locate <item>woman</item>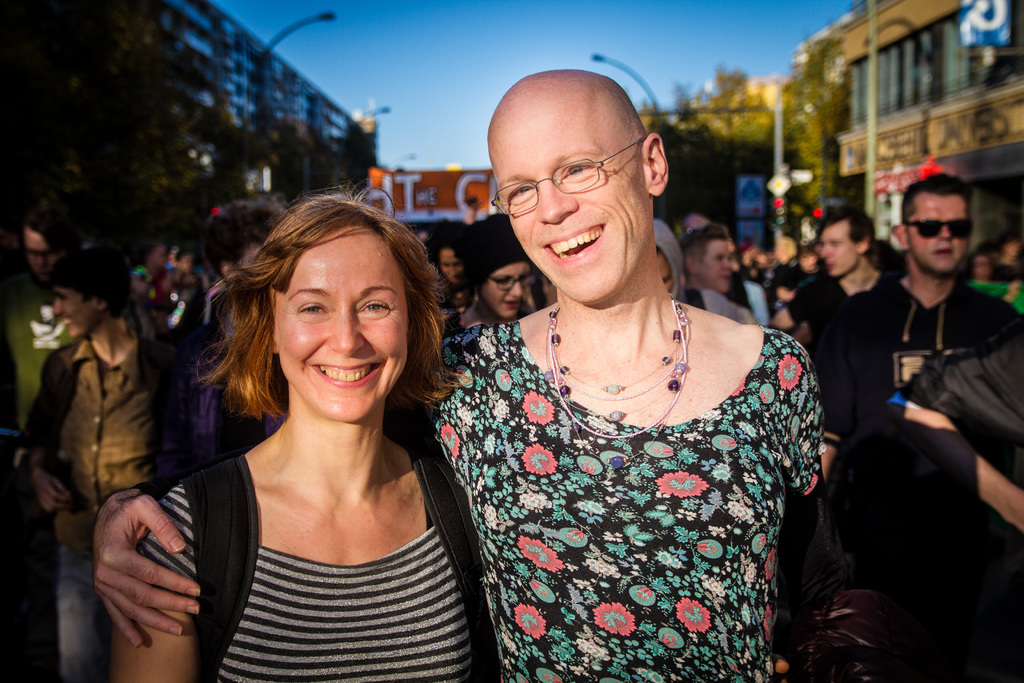
433,242,456,286
